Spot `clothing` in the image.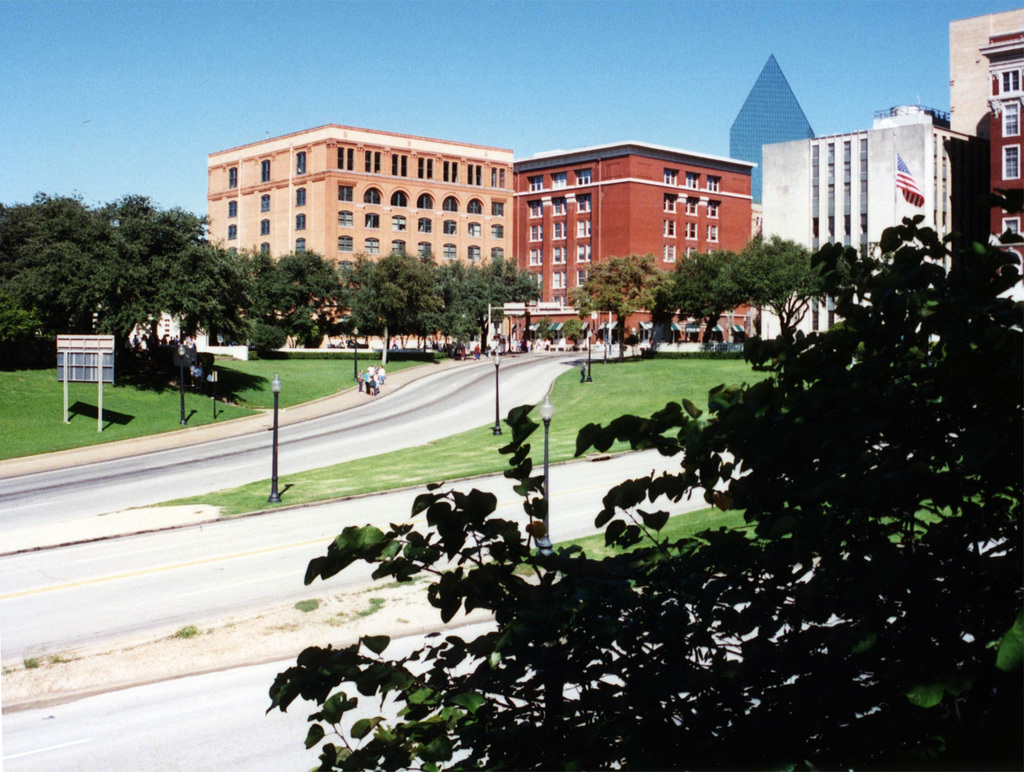
`clothing` found at (379,365,384,379).
